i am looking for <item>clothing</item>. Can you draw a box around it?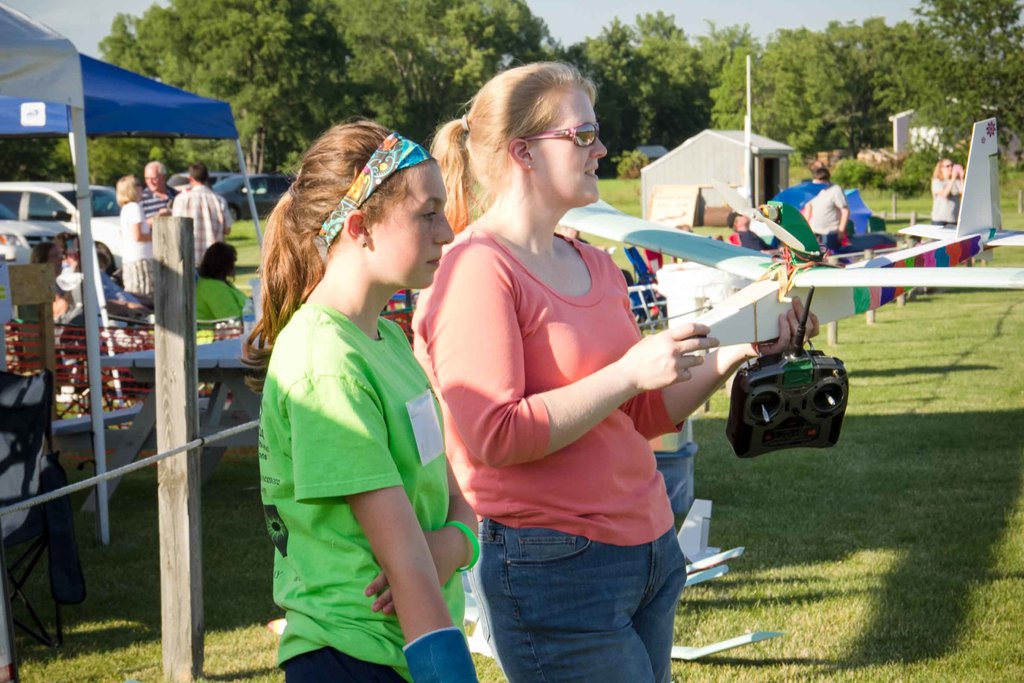
Sure, the bounding box is (x1=168, y1=187, x2=240, y2=273).
